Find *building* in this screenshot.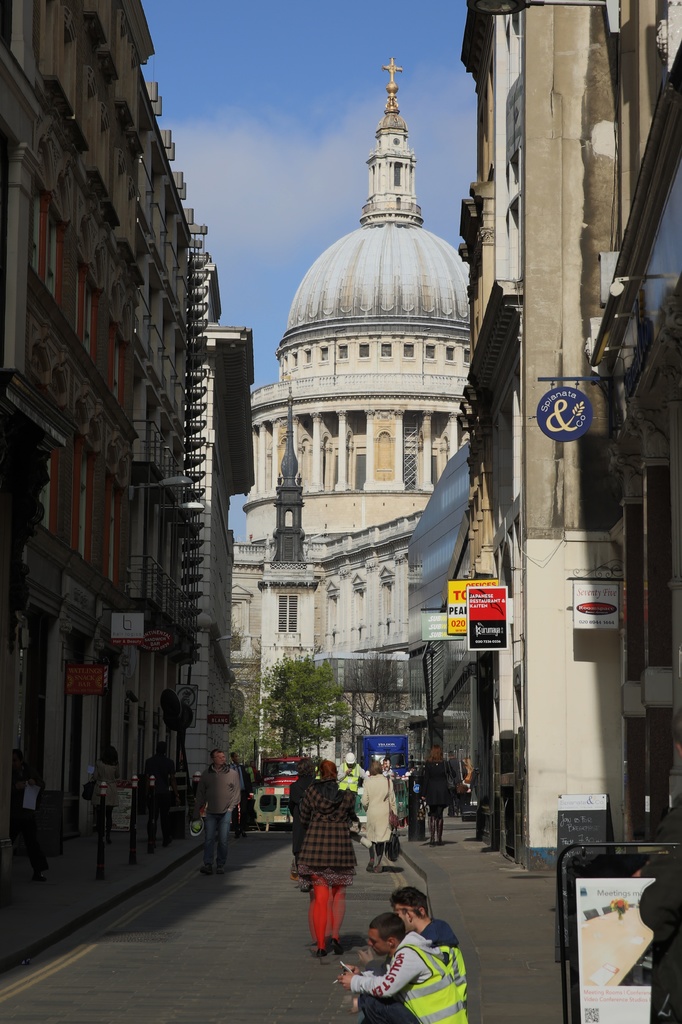
The bounding box for *building* is (0,1,252,962).
